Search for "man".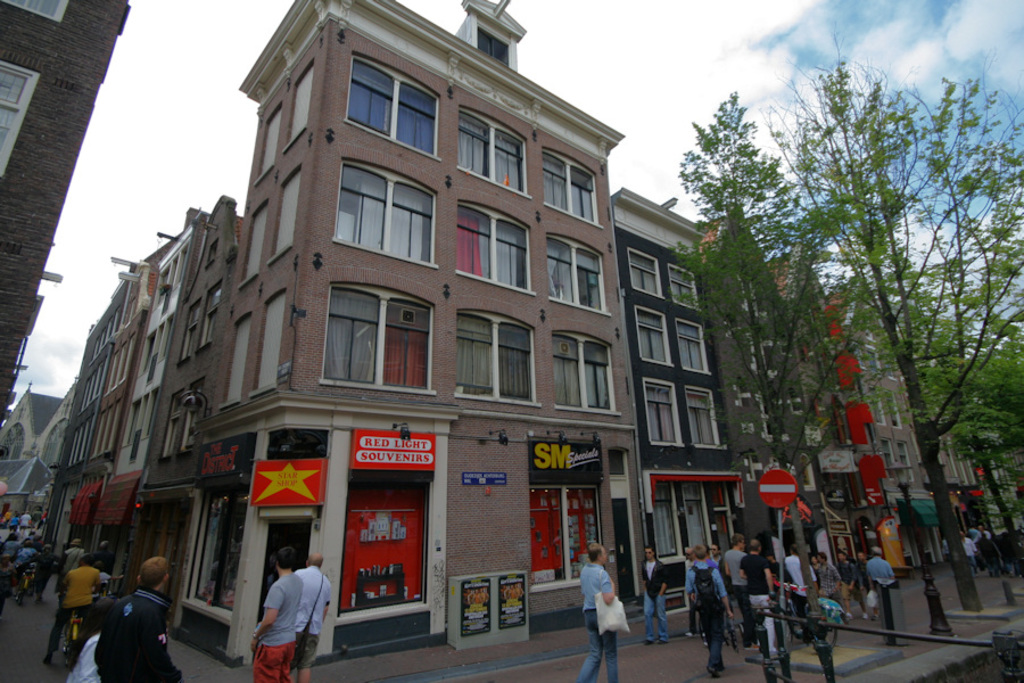
Found at 737,537,773,649.
